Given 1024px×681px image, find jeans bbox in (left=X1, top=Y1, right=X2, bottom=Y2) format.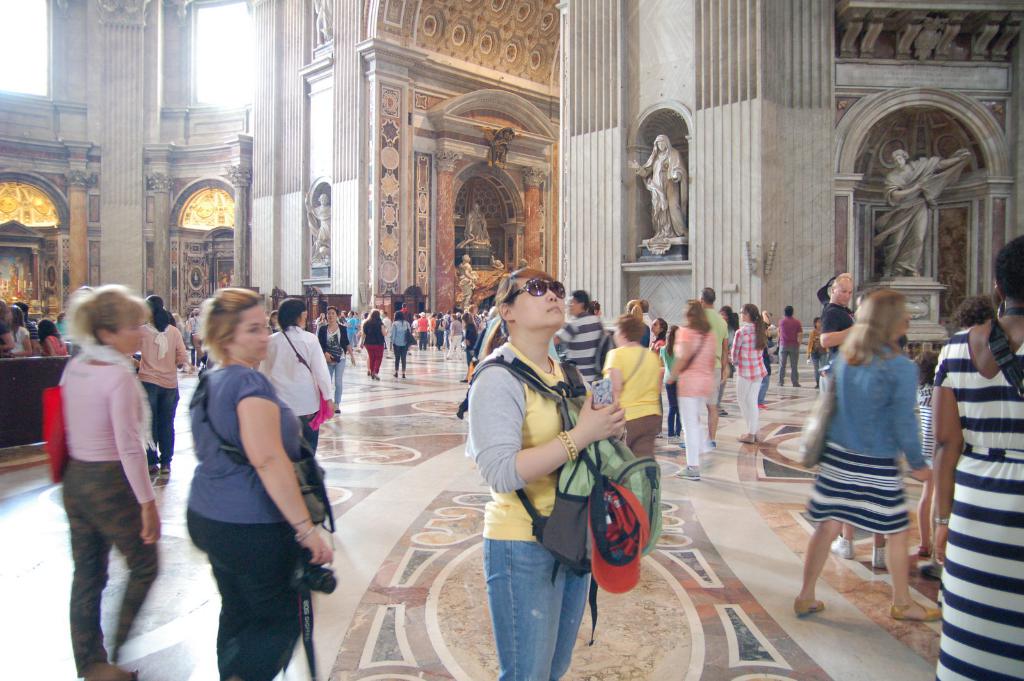
(left=735, top=376, right=758, bottom=433).
